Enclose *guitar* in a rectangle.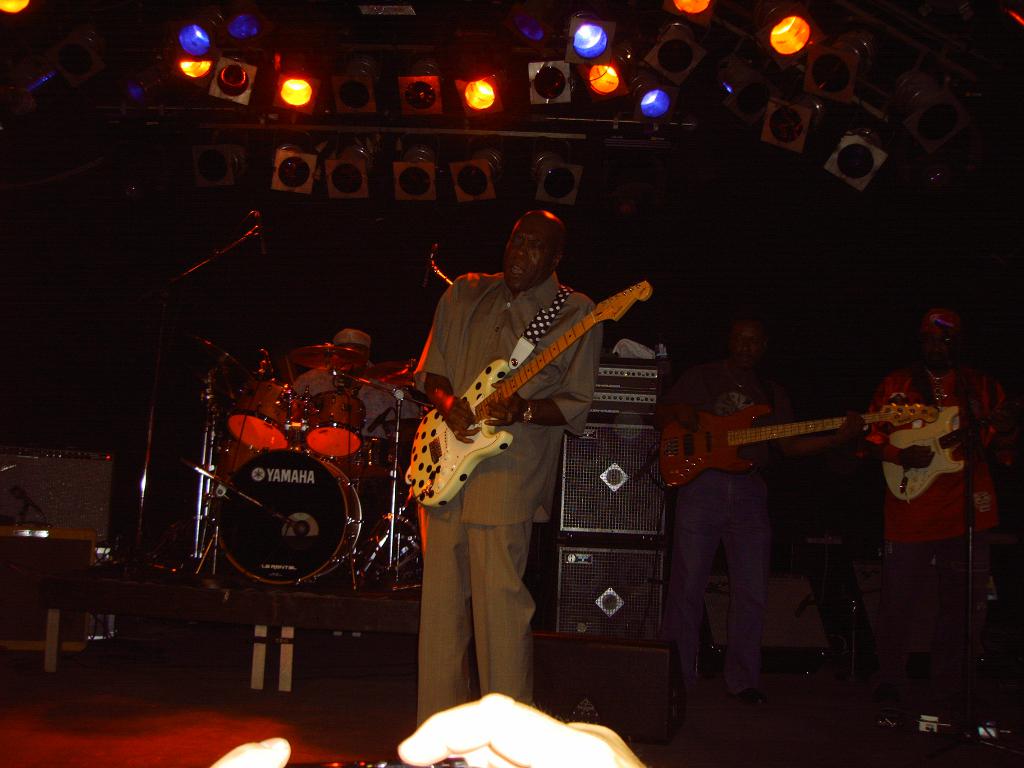
rect(877, 395, 1023, 502).
